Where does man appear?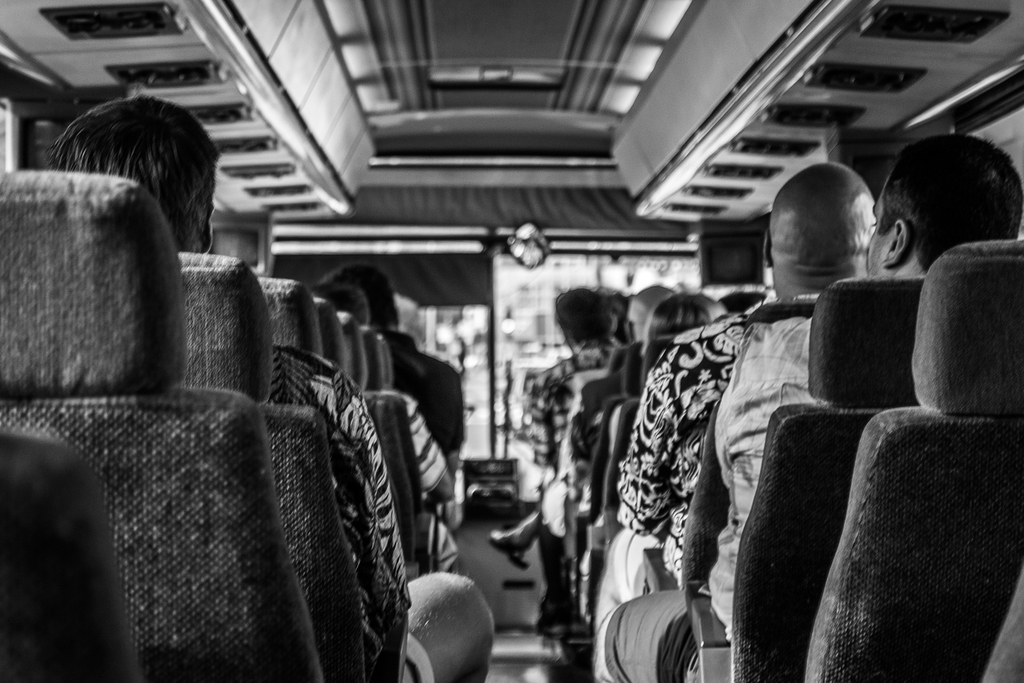
Appears at x1=45, y1=88, x2=497, y2=682.
